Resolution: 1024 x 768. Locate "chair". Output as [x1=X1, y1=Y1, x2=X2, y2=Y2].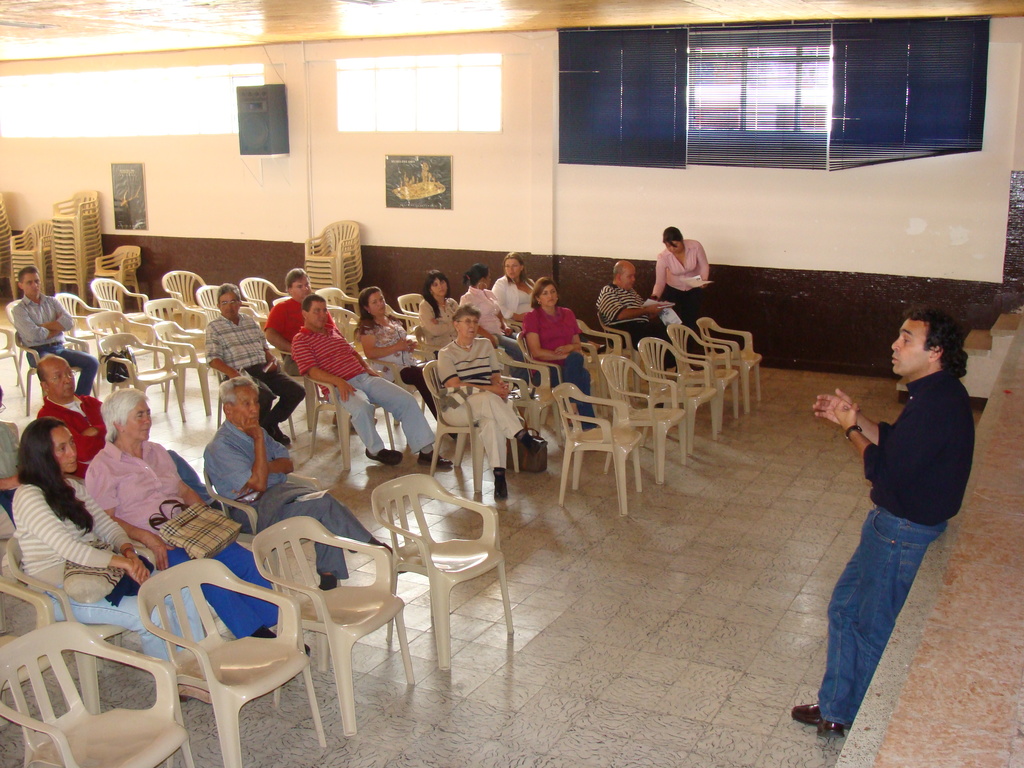
[x1=250, y1=511, x2=419, y2=738].
